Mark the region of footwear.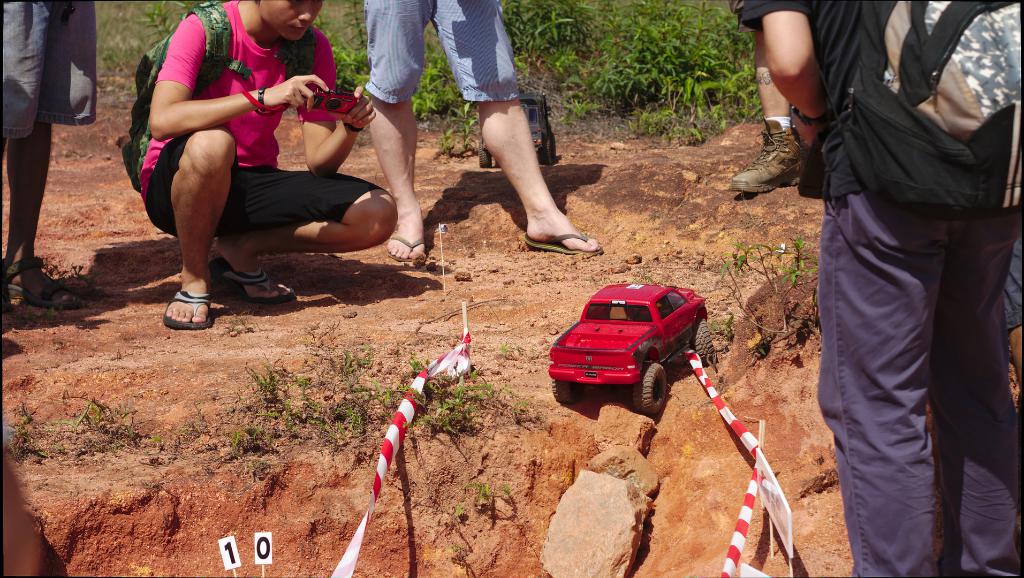
Region: bbox=(383, 235, 429, 264).
